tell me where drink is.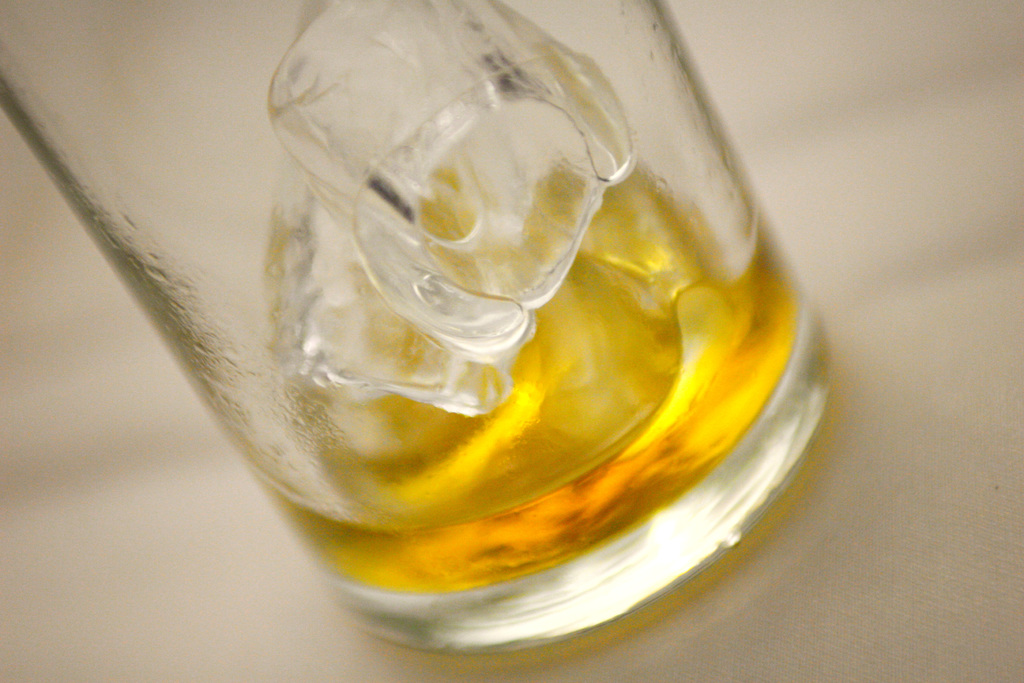
drink is at 260/0/811/601.
